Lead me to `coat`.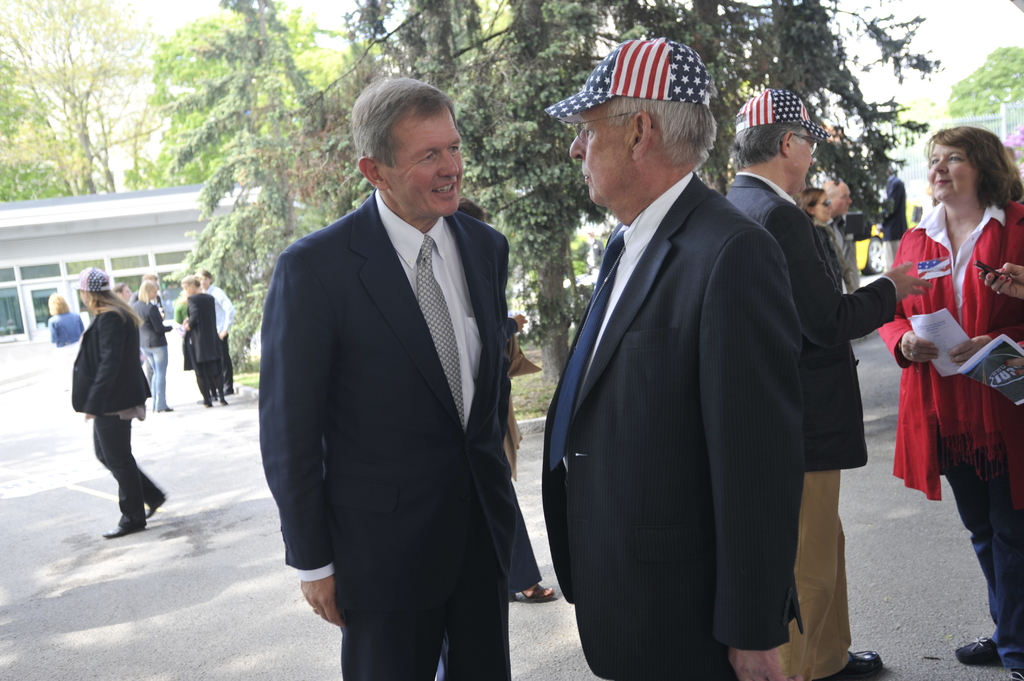
Lead to (127, 289, 163, 307).
